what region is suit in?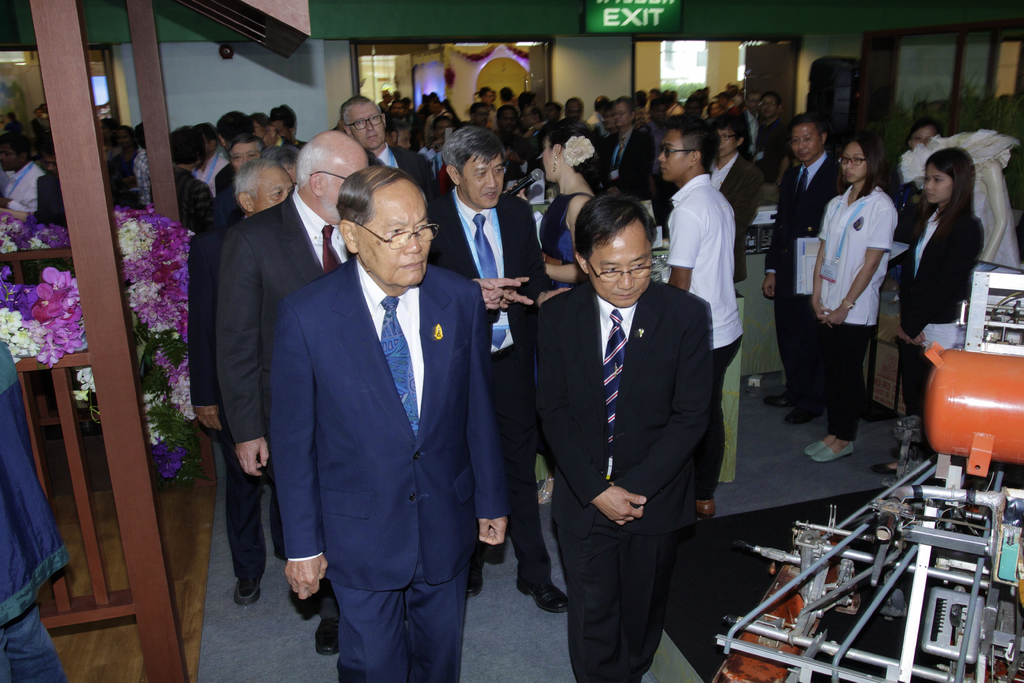
rect(268, 257, 505, 682).
